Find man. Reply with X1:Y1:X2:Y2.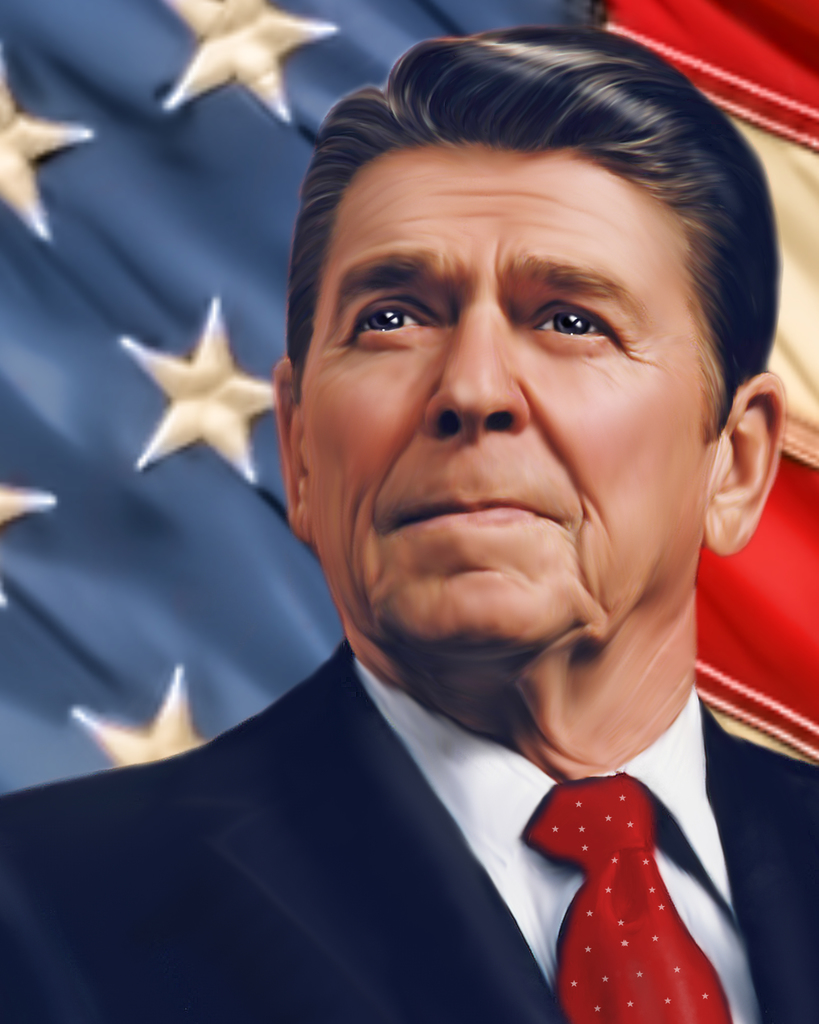
100:31:818:1023.
